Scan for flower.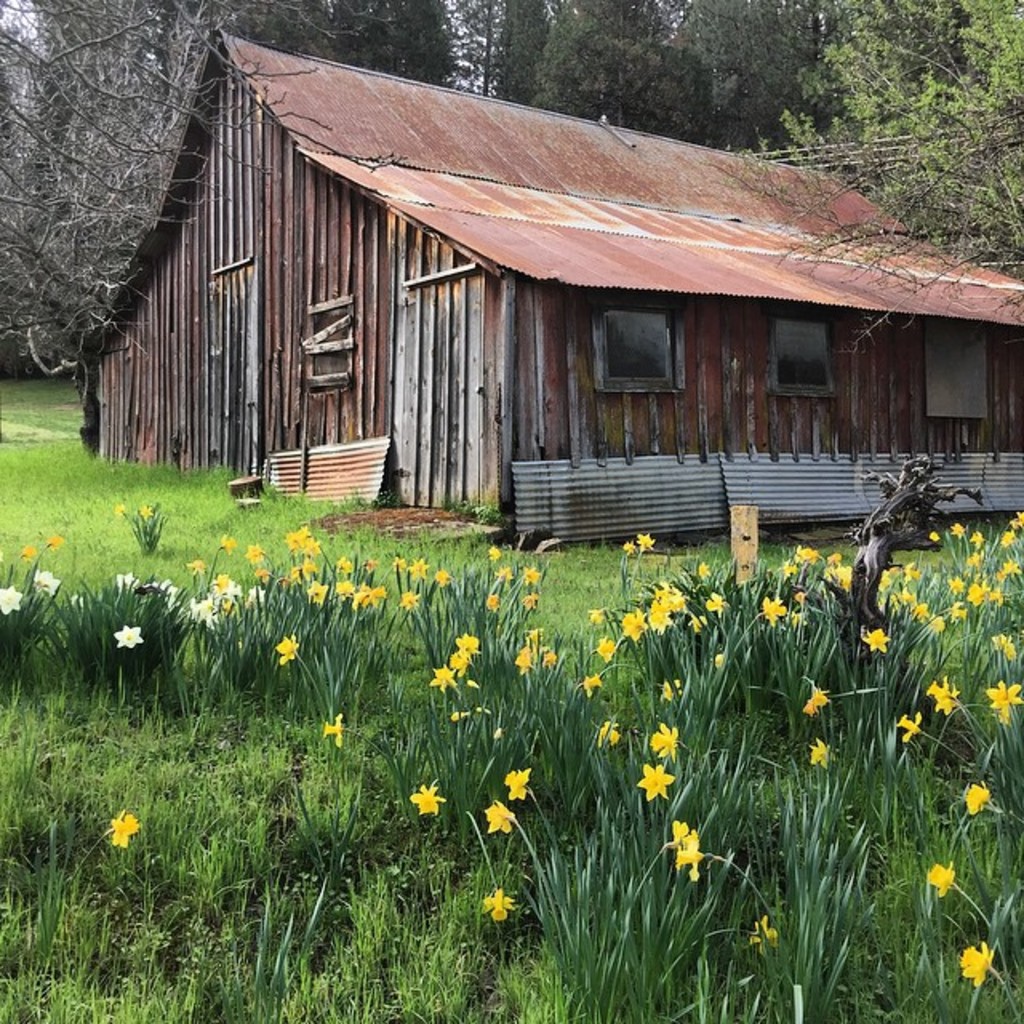
Scan result: region(523, 595, 541, 608).
